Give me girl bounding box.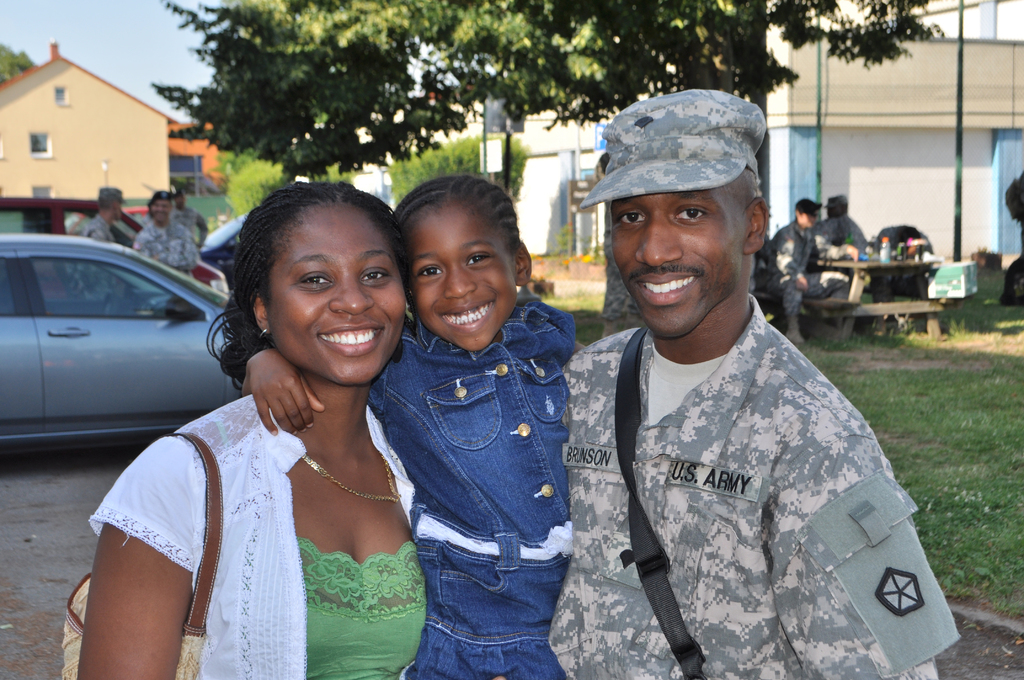
locate(241, 175, 592, 679).
